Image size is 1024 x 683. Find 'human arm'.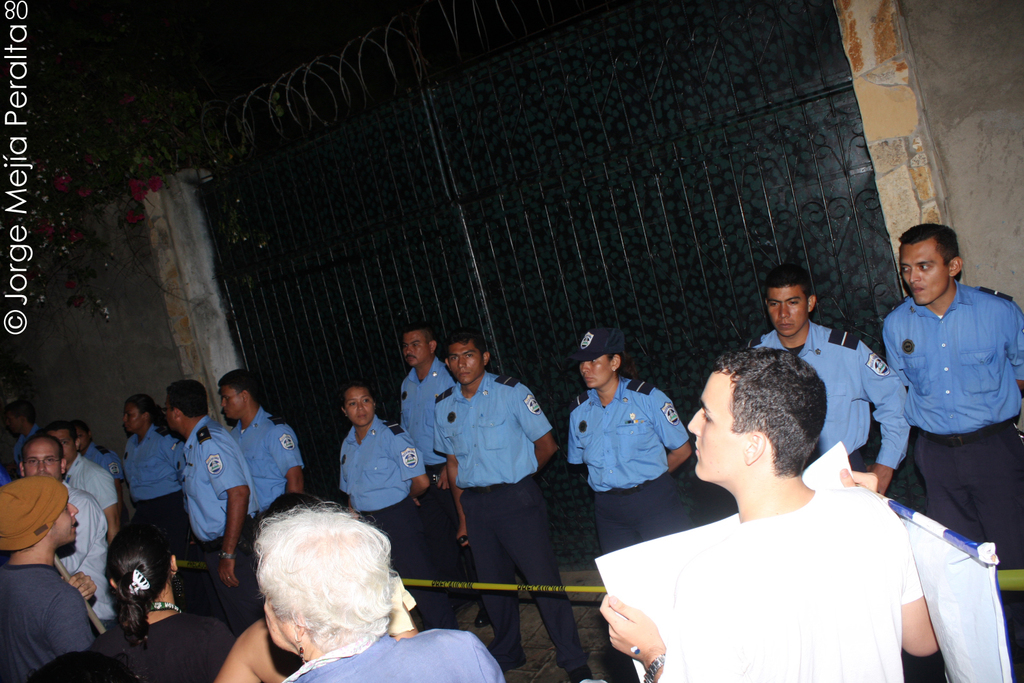
(175,441,191,486).
